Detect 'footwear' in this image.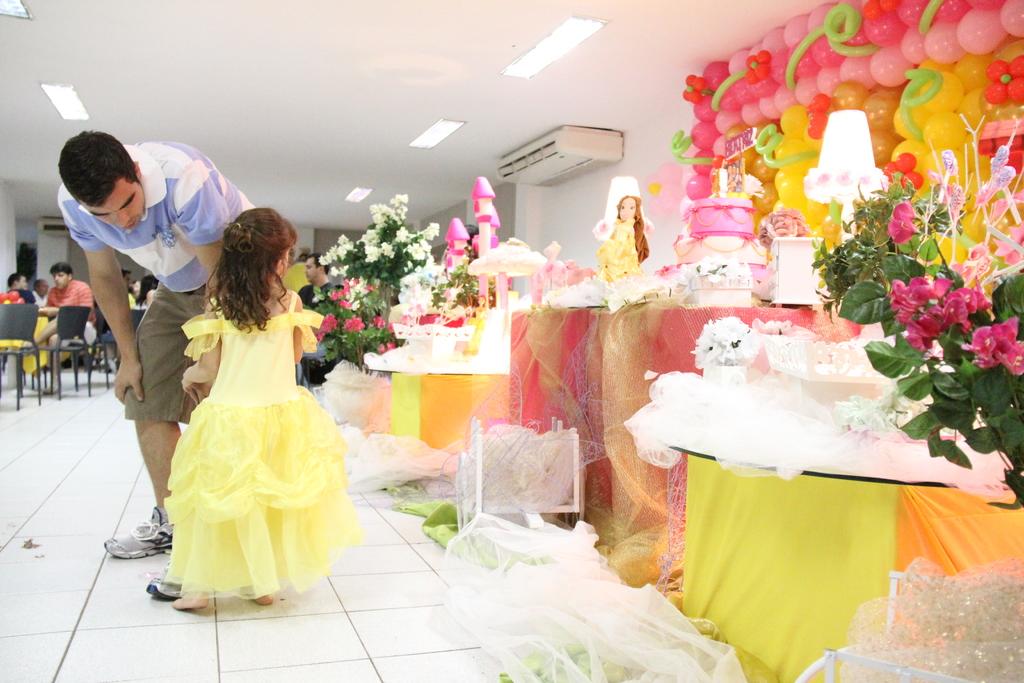
Detection: Rect(107, 507, 174, 559).
